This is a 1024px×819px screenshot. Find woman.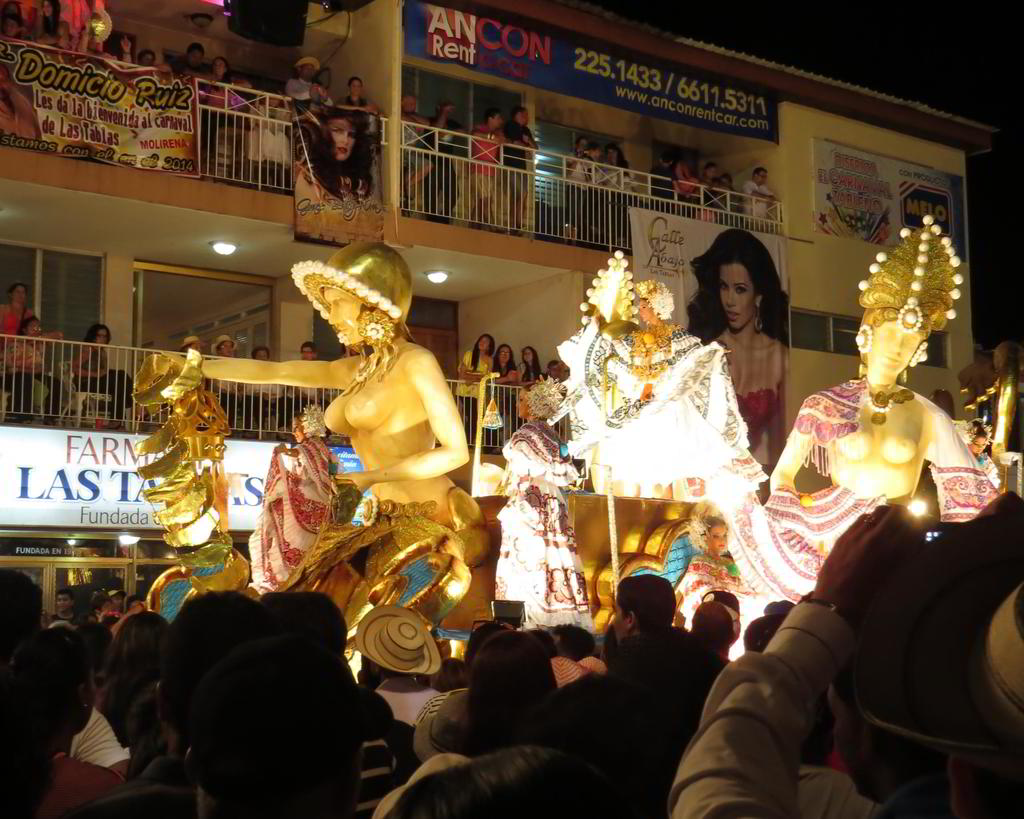
Bounding box: select_region(67, 321, 152, 426).
